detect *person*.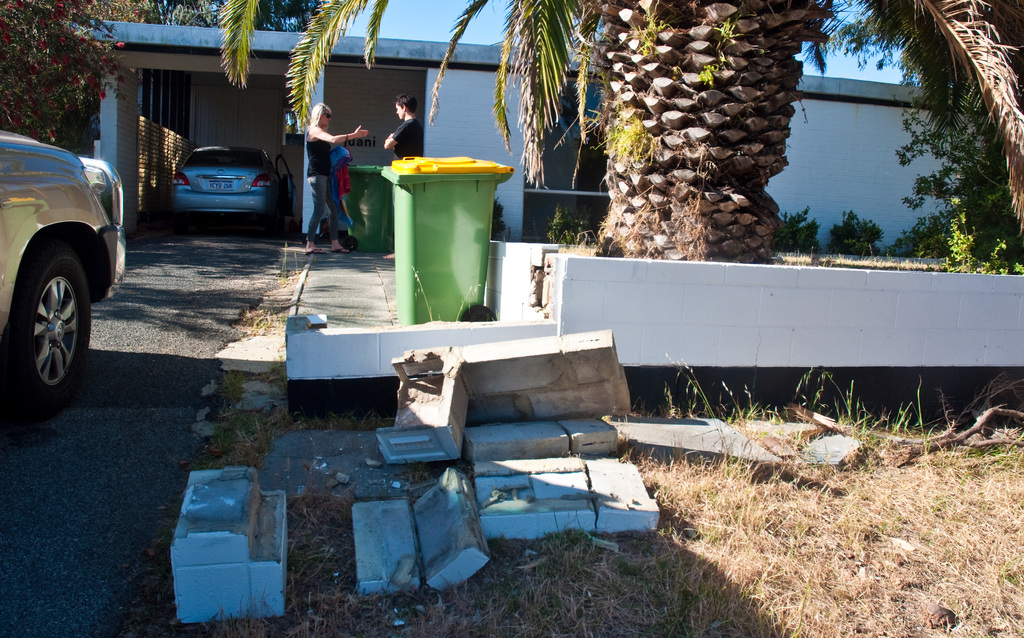
Detected at 290:100:360:266.
